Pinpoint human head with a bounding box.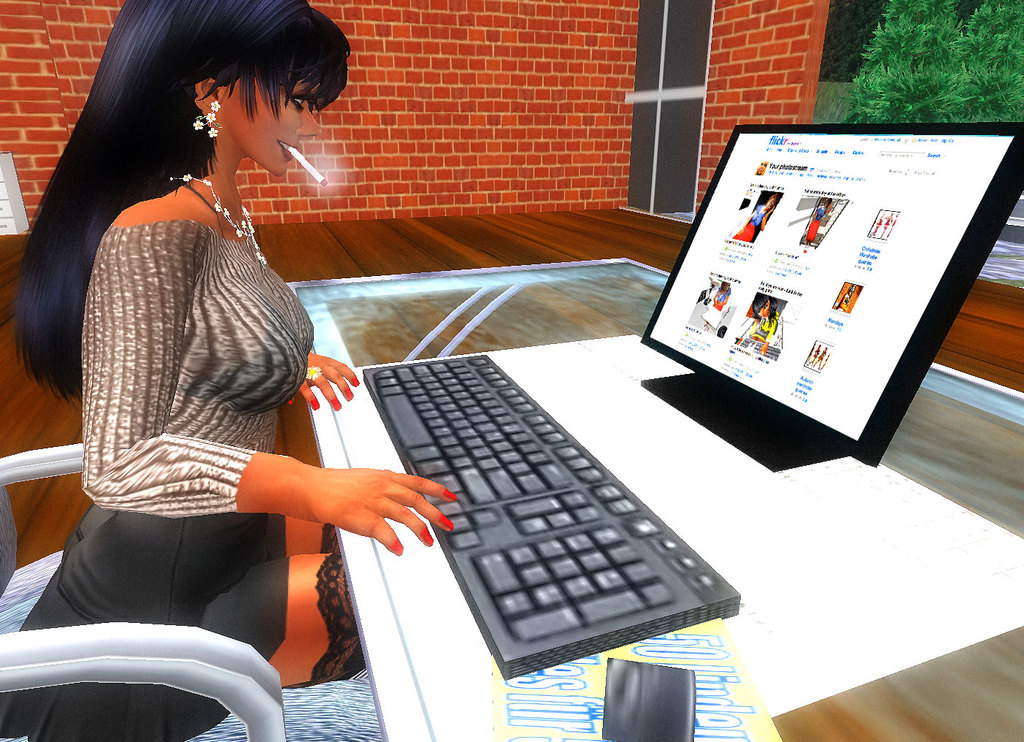
136, 23, 337, 184.
